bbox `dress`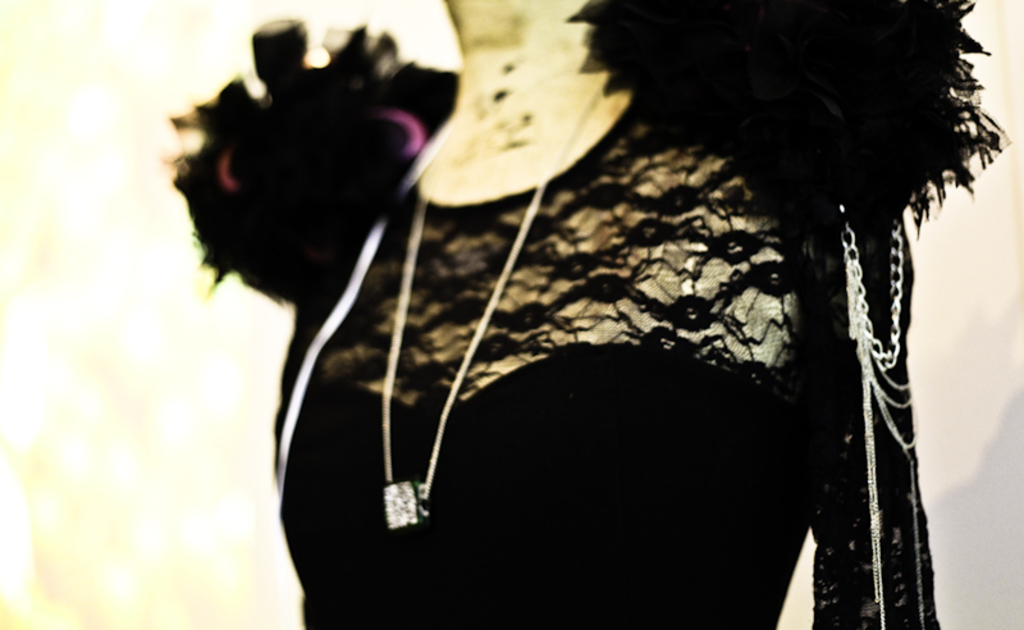
region(215, 50, 969, 572)
